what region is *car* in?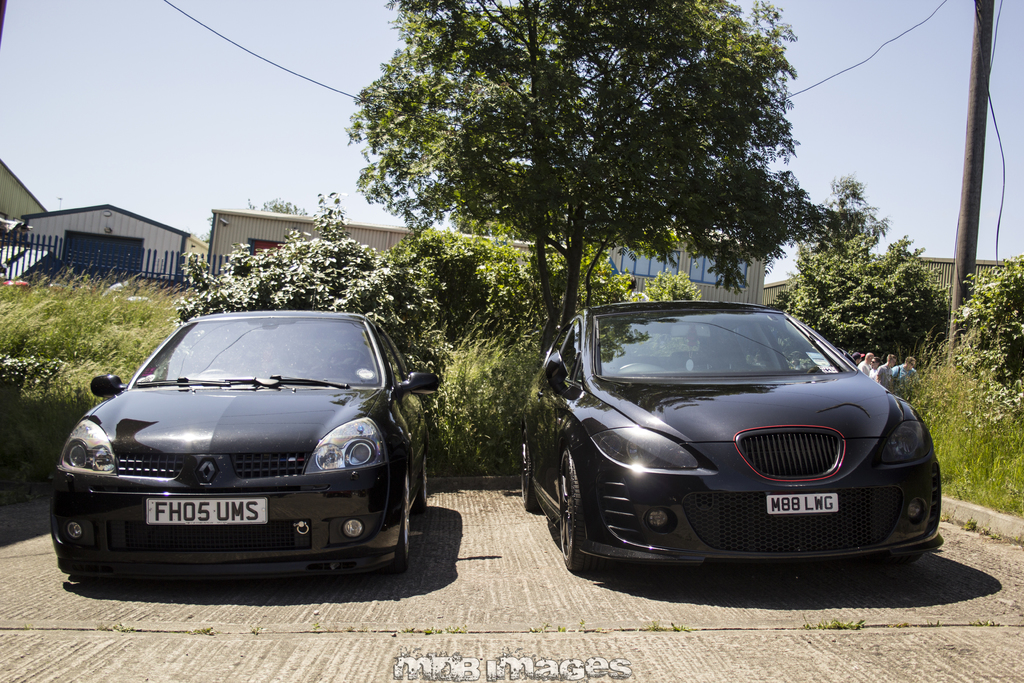
x1=0, y1=279, x2=29, y2=293.
